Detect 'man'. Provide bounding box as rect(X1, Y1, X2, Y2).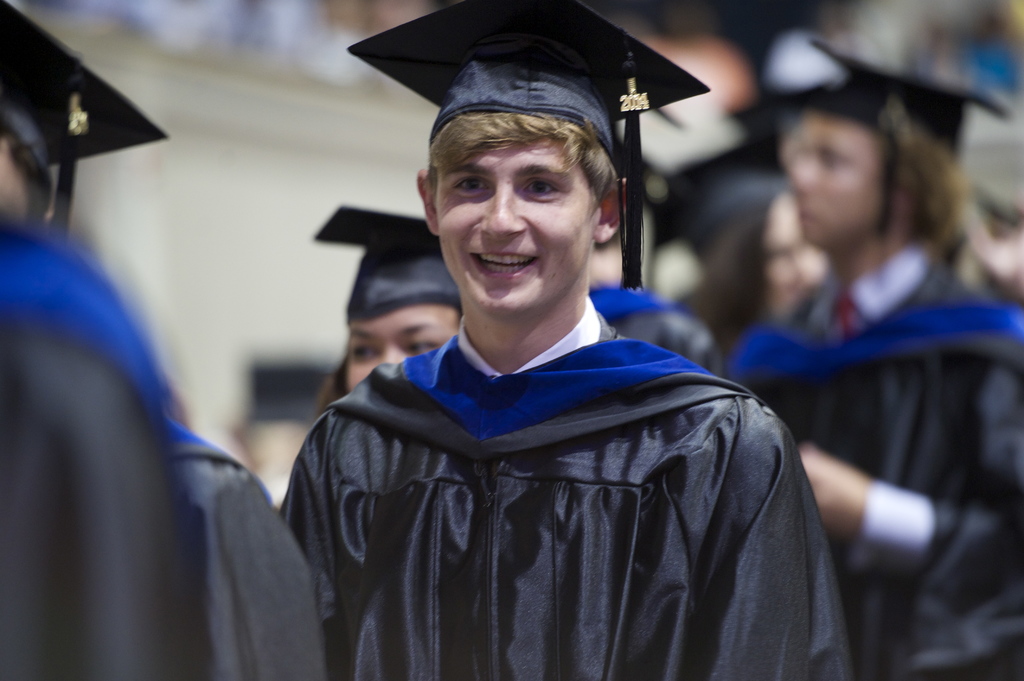
rect(227, 35, 866, 671).
